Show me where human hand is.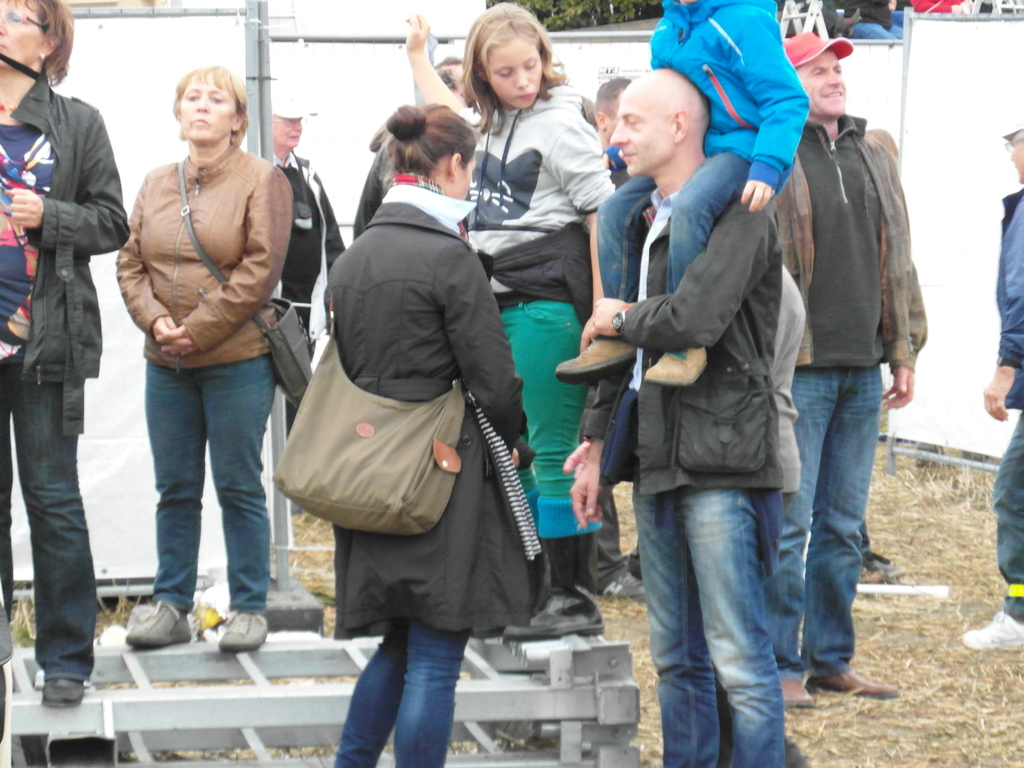
human hand is at bbox(883, 364, 914, 408).
